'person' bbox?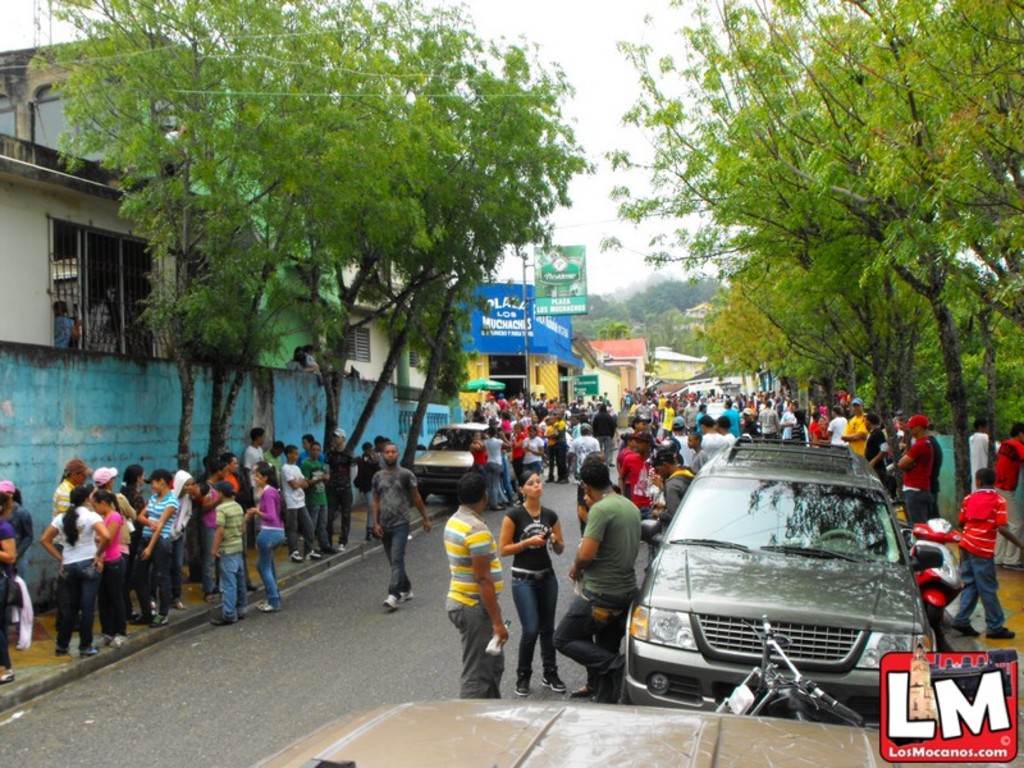
[left=49, top=461, right=430, bottom=653]
